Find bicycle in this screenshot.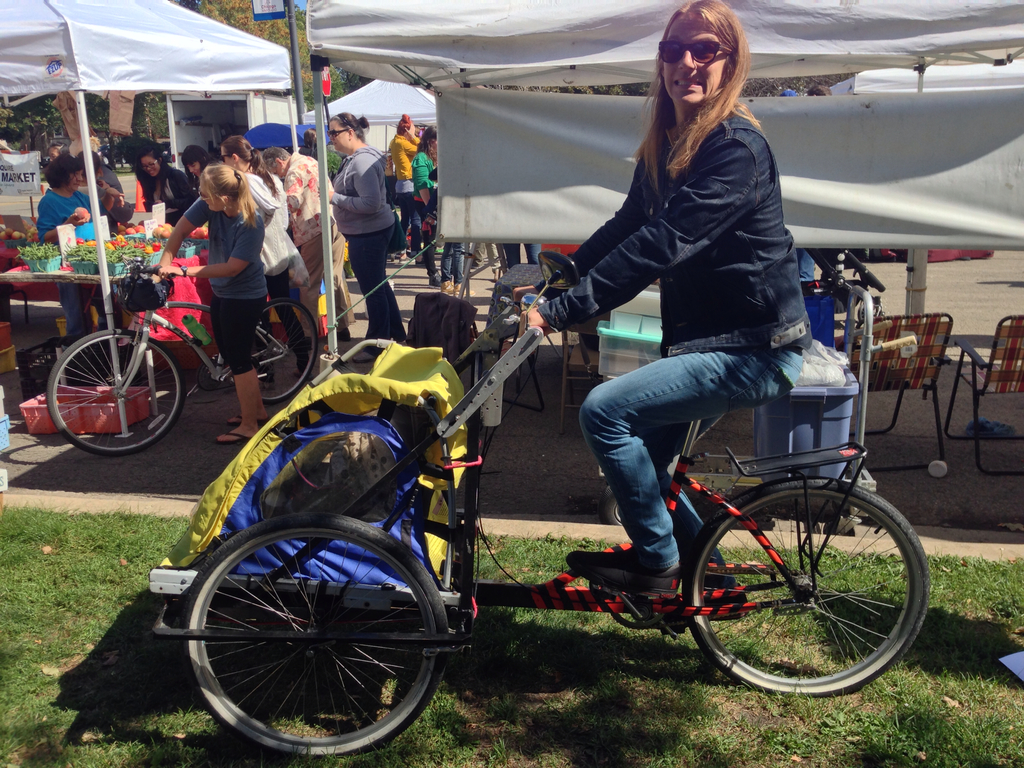
The bounding box for bicycle is [left=170, top=250, right=949, bottom=750].
